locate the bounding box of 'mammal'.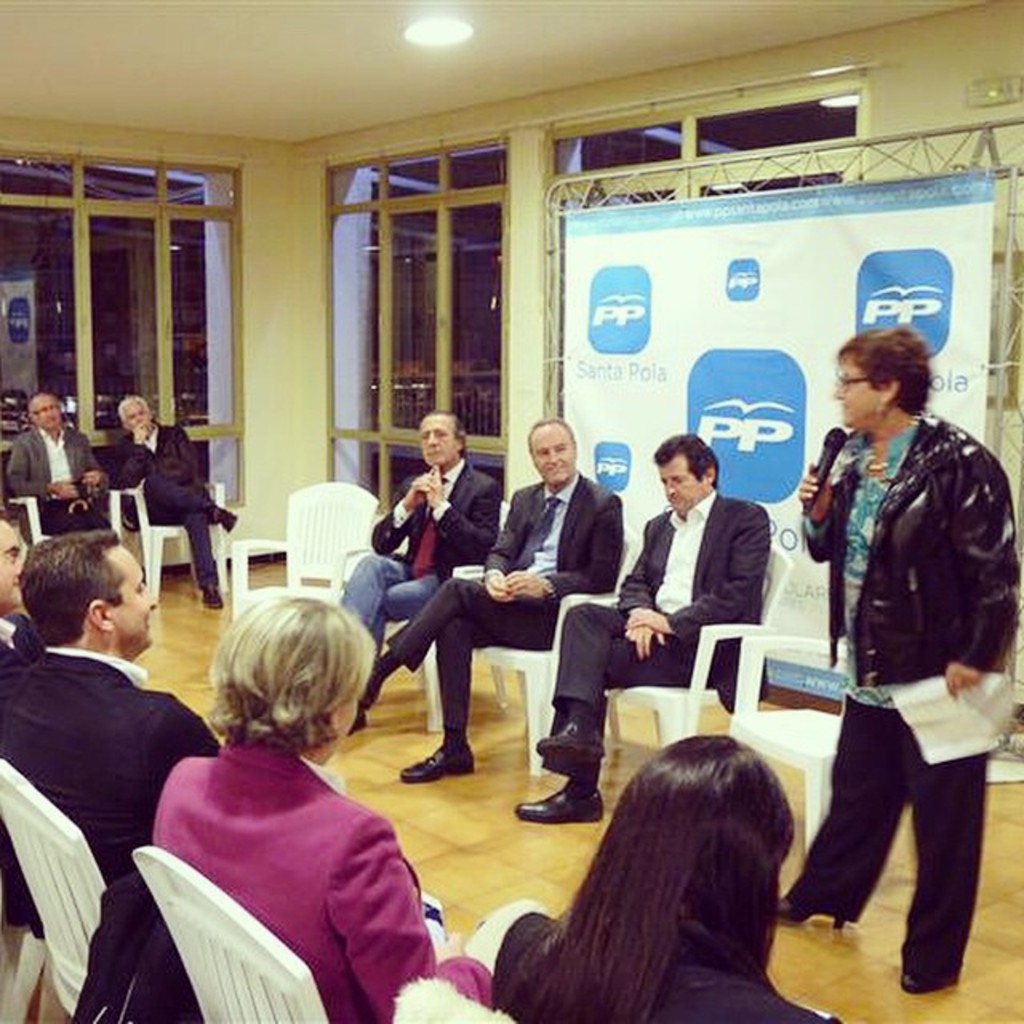
Bounding box: box(346, 418, 616, 787).
